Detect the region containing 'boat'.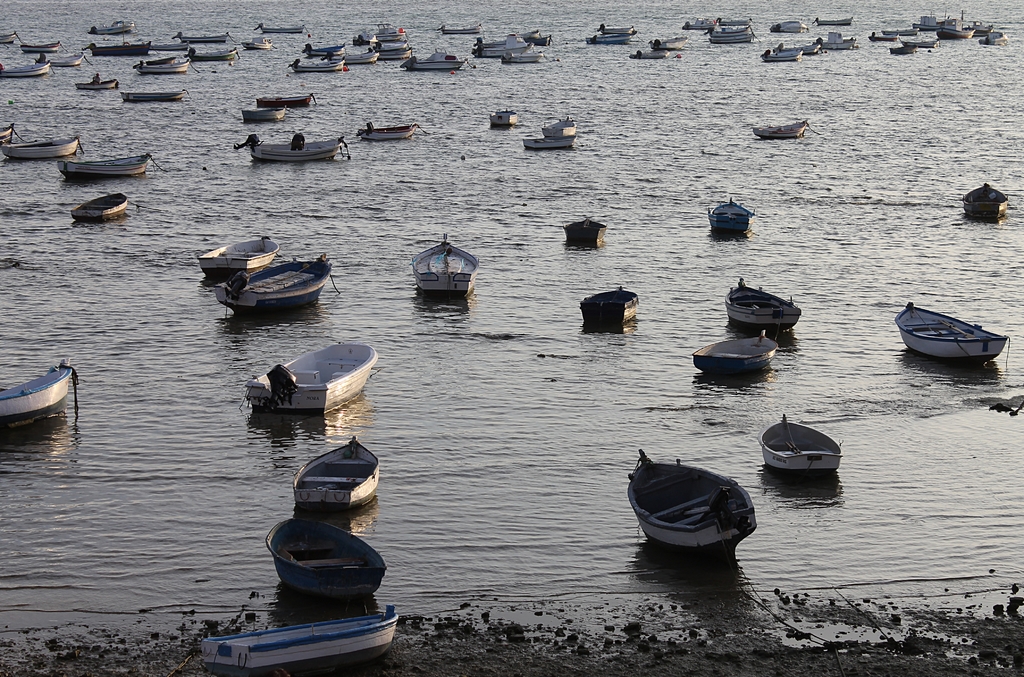
[963,184,1009,220].
